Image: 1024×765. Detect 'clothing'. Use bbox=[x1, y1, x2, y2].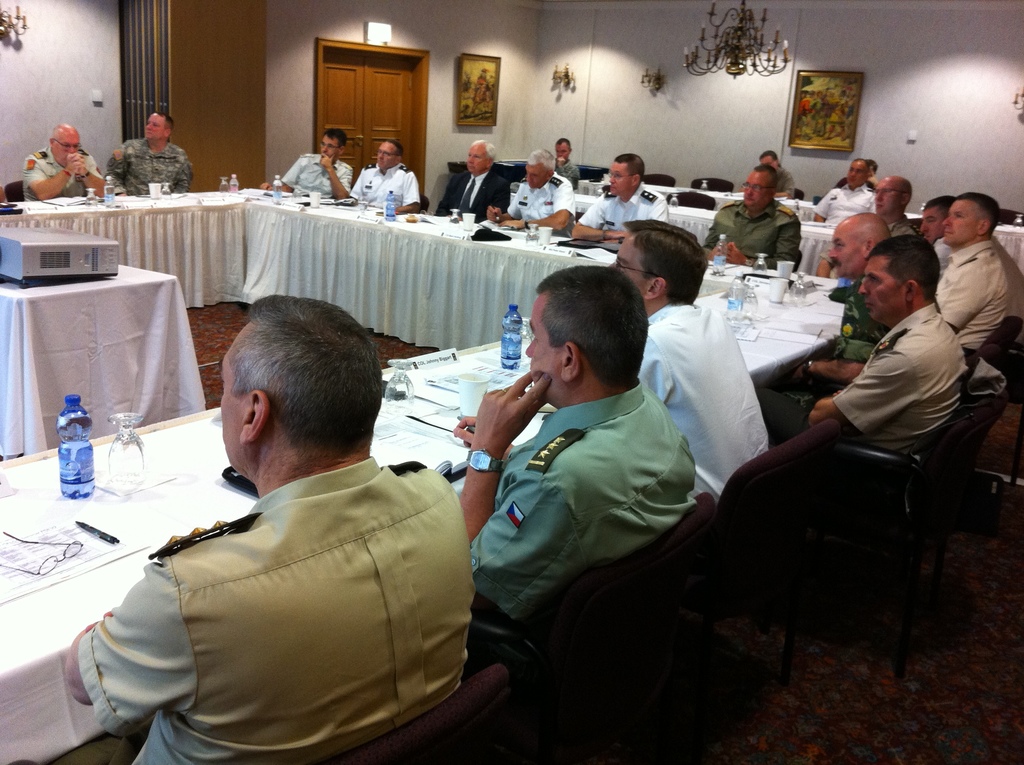
bbox=[505, 177, 576, 234].
